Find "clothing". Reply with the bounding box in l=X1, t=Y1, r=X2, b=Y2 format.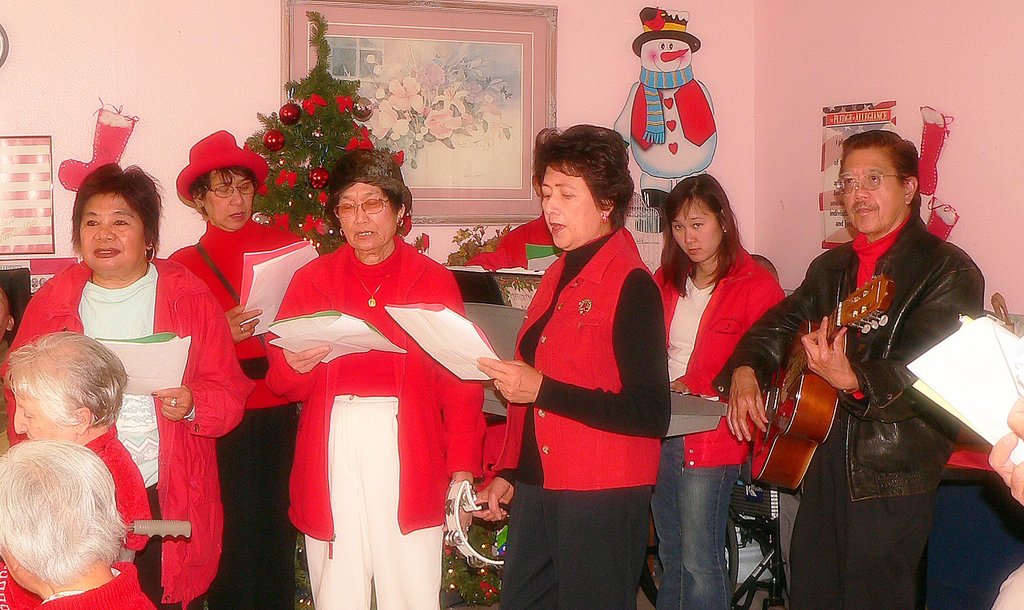
l=3, t=260, r=248, b=609.
